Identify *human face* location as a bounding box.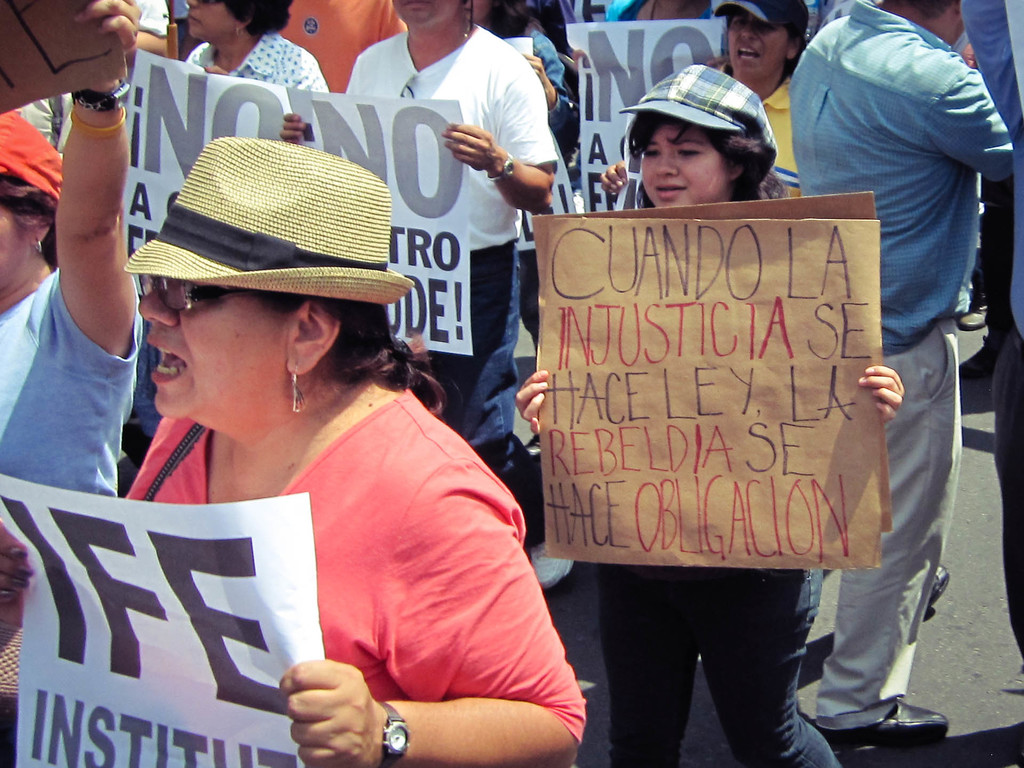
box=[640, 127, 729, 207].
